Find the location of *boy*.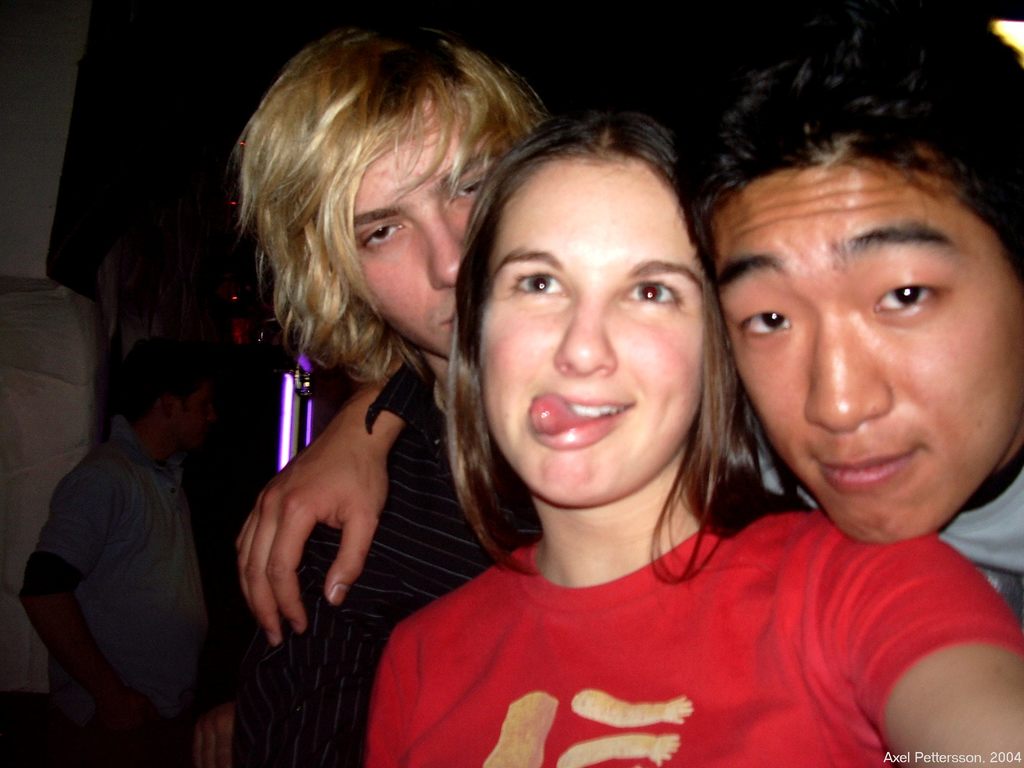
Location: detection(236, 20, 1023, 638).
